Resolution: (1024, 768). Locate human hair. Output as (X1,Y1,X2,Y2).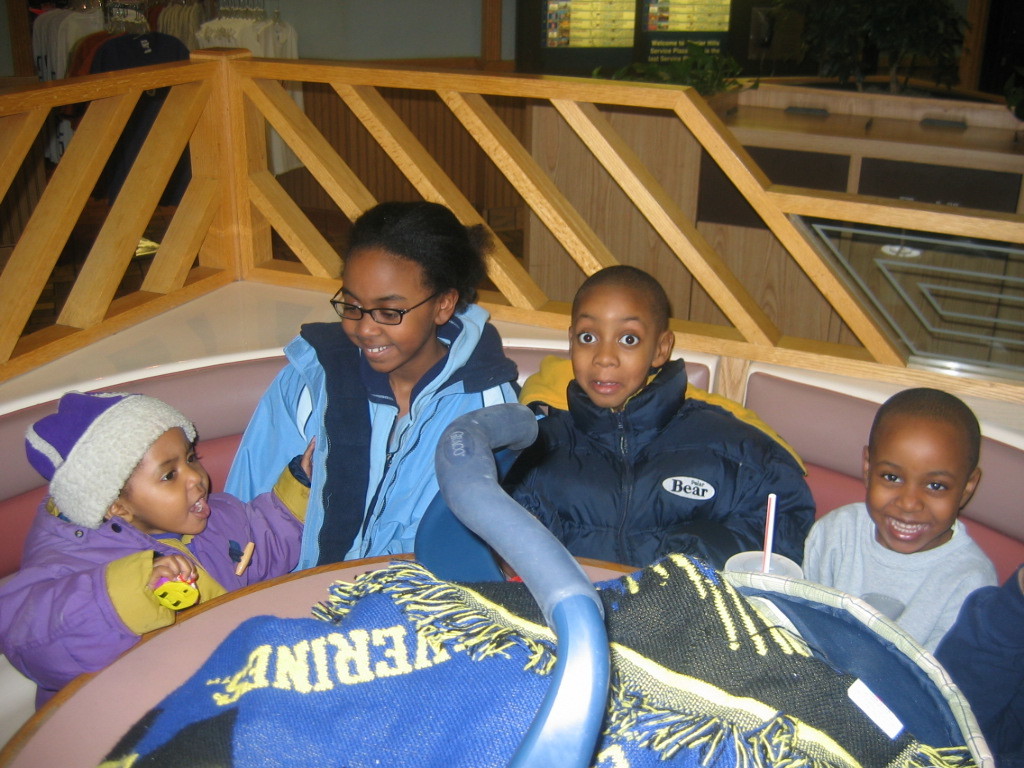
(334,199,463,332).
